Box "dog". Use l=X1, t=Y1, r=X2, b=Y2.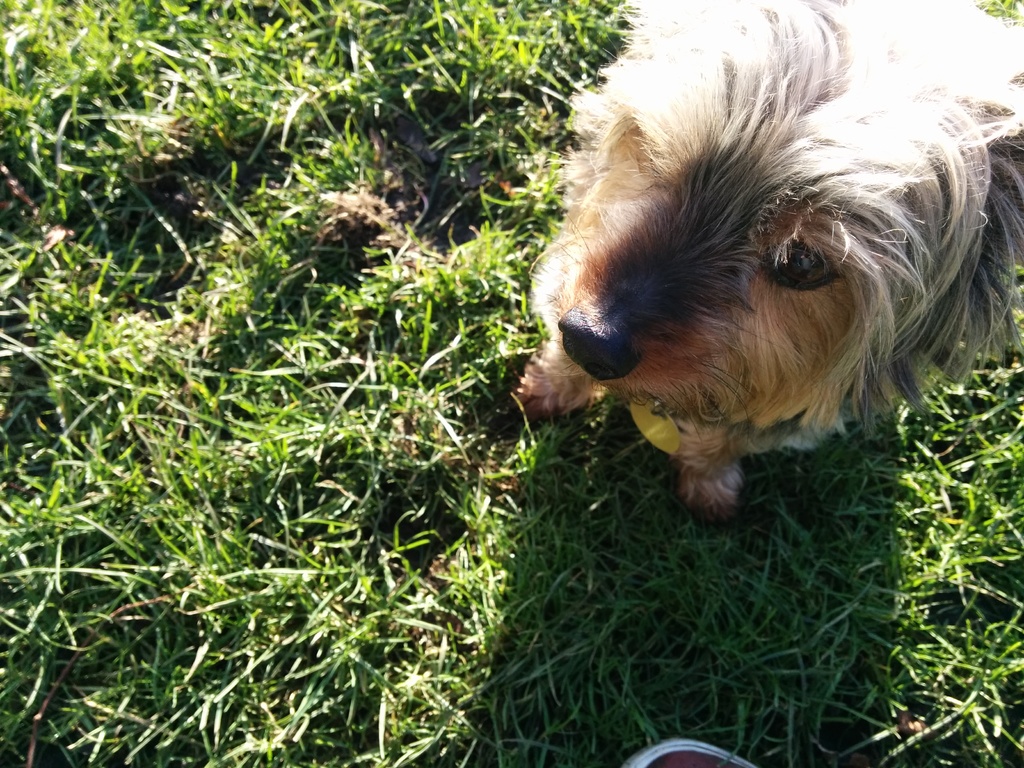
l=527, t=0, r=1023, b=523.
